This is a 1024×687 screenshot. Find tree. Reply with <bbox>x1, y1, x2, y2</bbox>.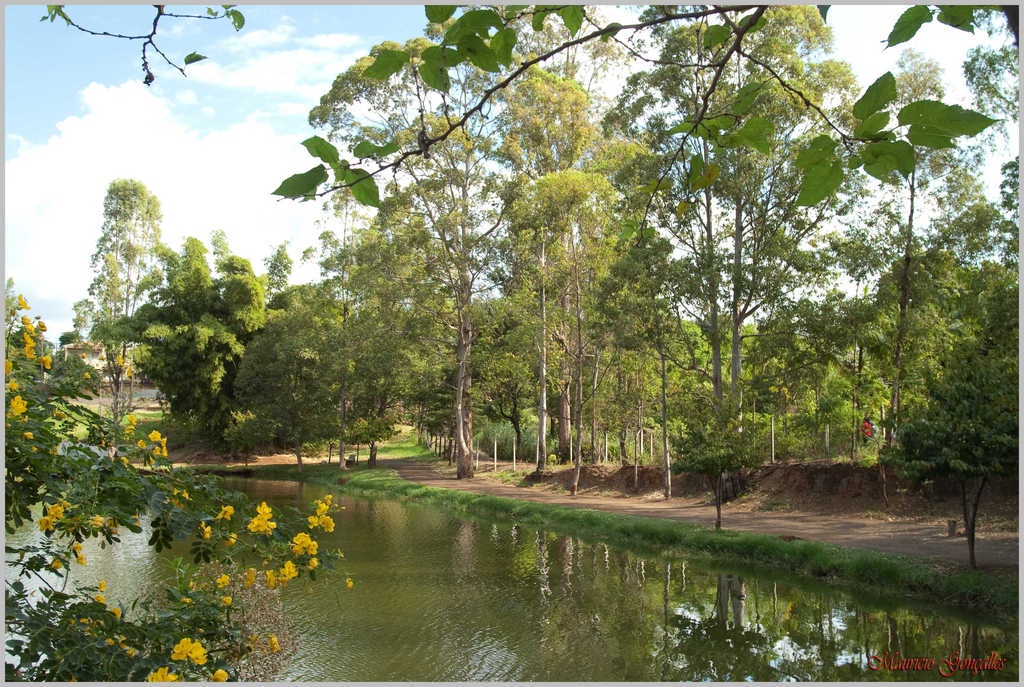
<bbox>273, 6, 1020, 277</bbox>.
